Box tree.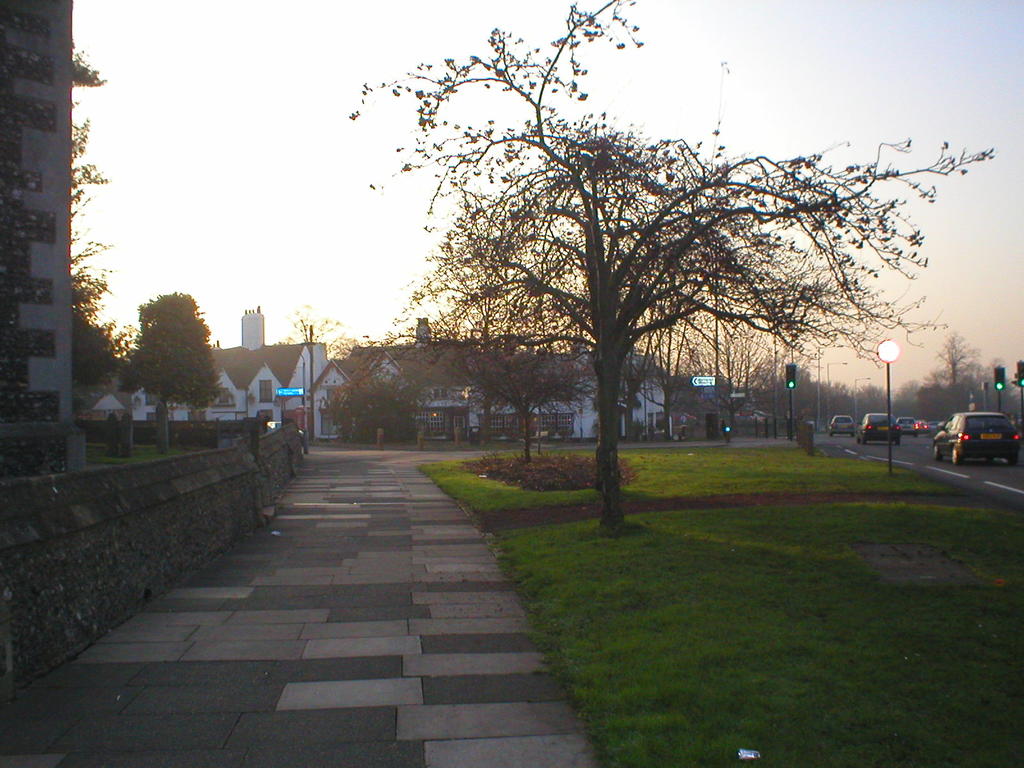
[x1=72, y1=225, x2=155, y2=371].
